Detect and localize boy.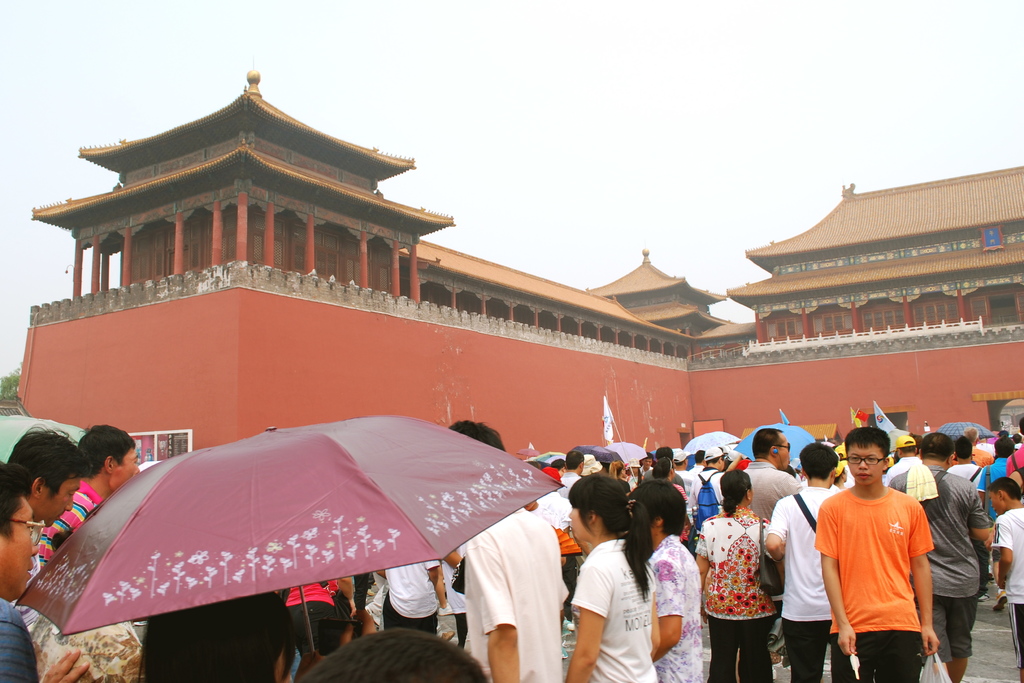
Localized at rect(815, 426, 940, 682).
